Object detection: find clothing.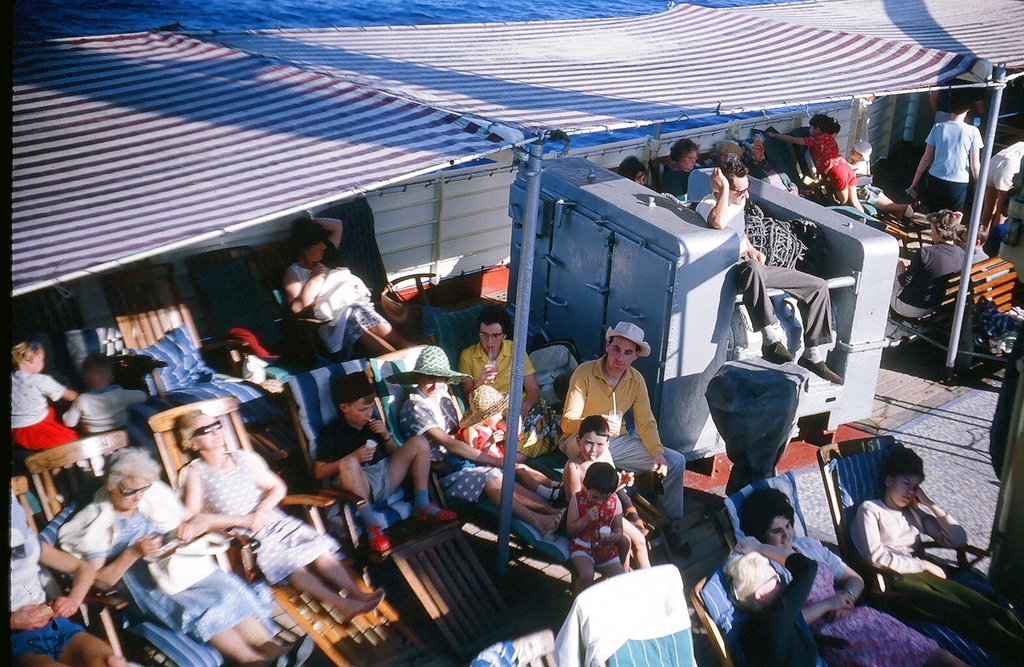
rect(61, 485, 257, 638).
